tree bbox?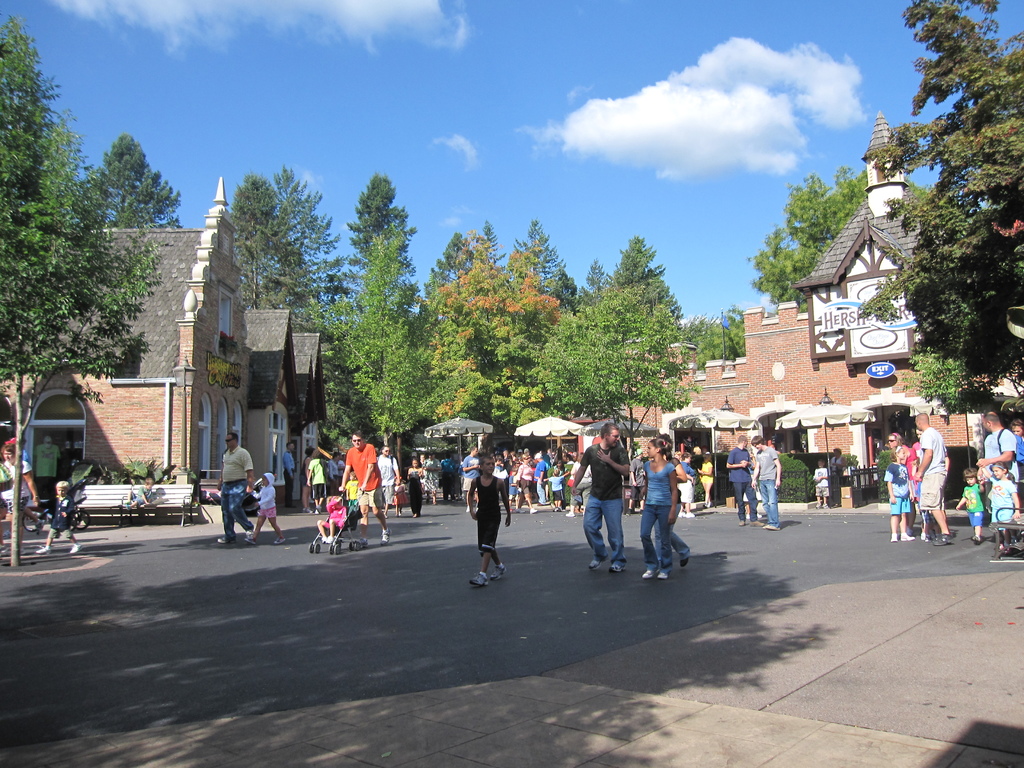
[x1=433, y1=244, x2=570, y2=461]
